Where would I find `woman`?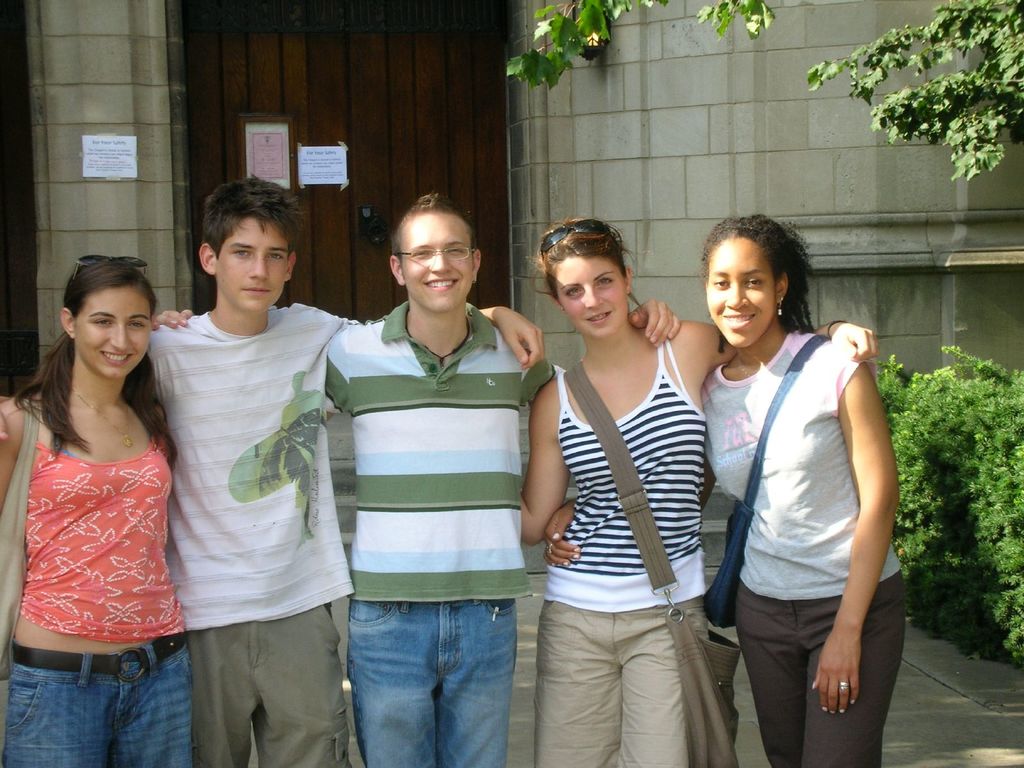
At locate(520, 216, 887, 767).
